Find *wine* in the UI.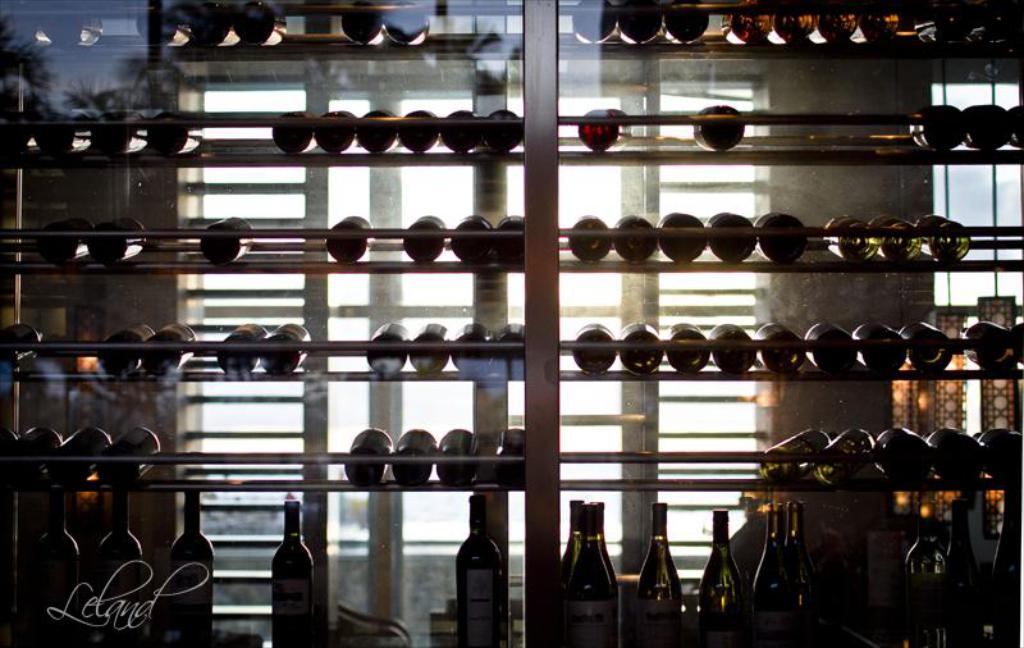
UI element at crop(758, 214, 806, 263).
